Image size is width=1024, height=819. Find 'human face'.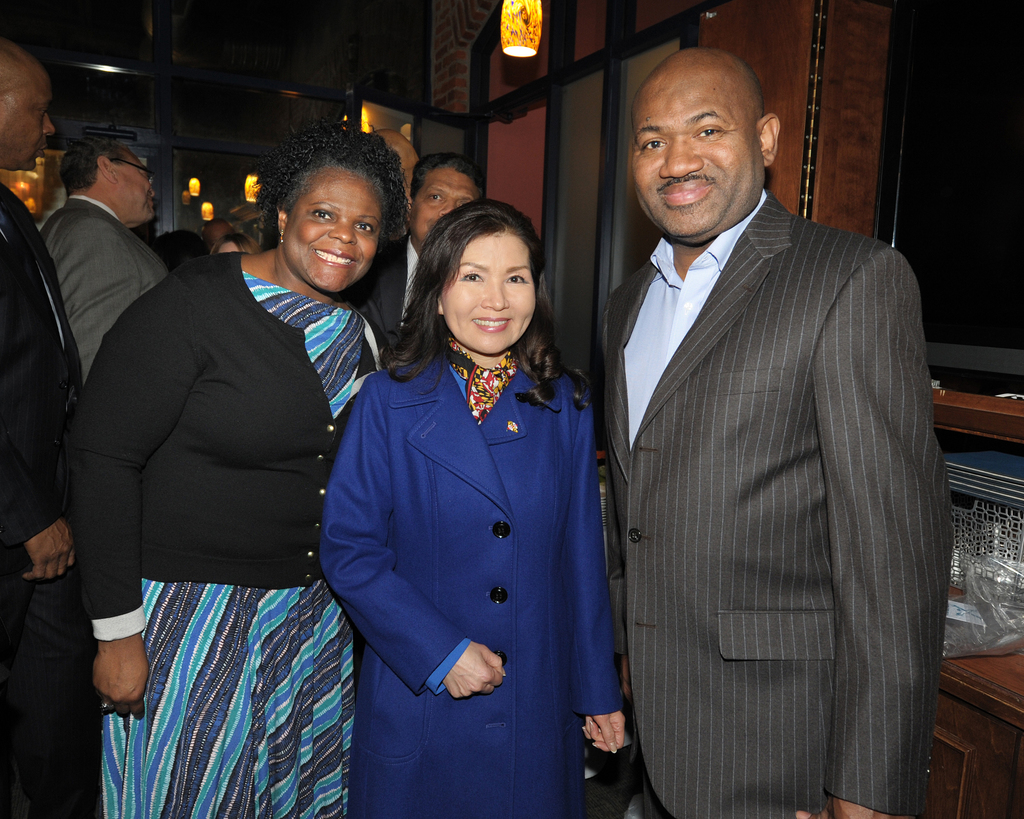
pyautogui.locateOnScreen(442, 240, 537, 357).
